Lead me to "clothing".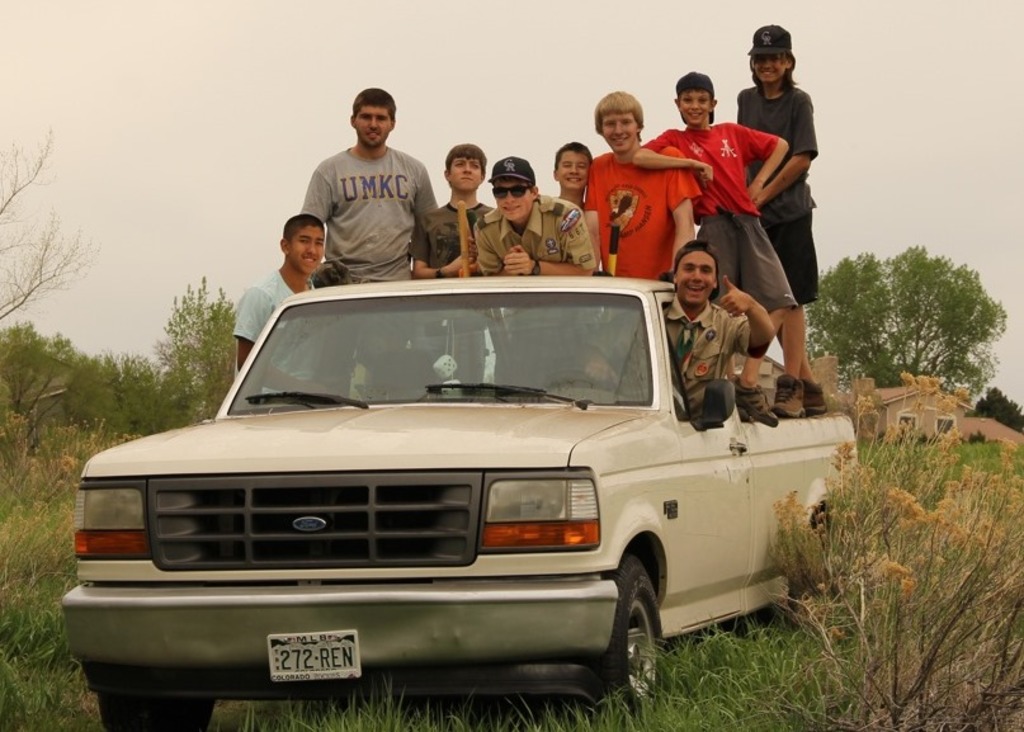
Lead to <box>307,146,428,283</box>.
